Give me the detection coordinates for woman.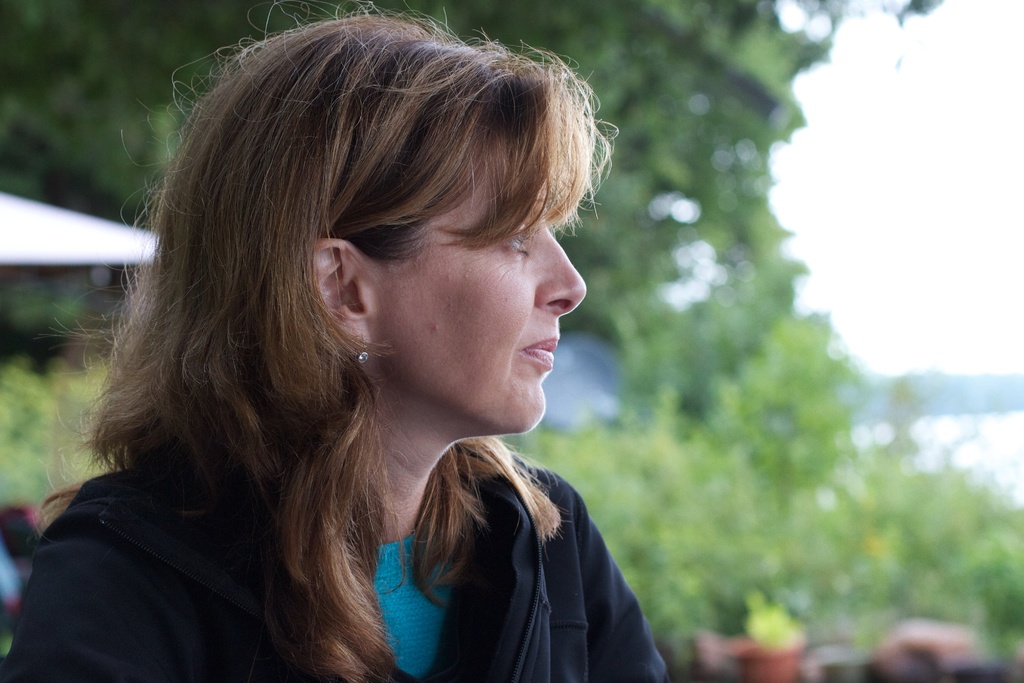
(49, 28, 712, 664).
